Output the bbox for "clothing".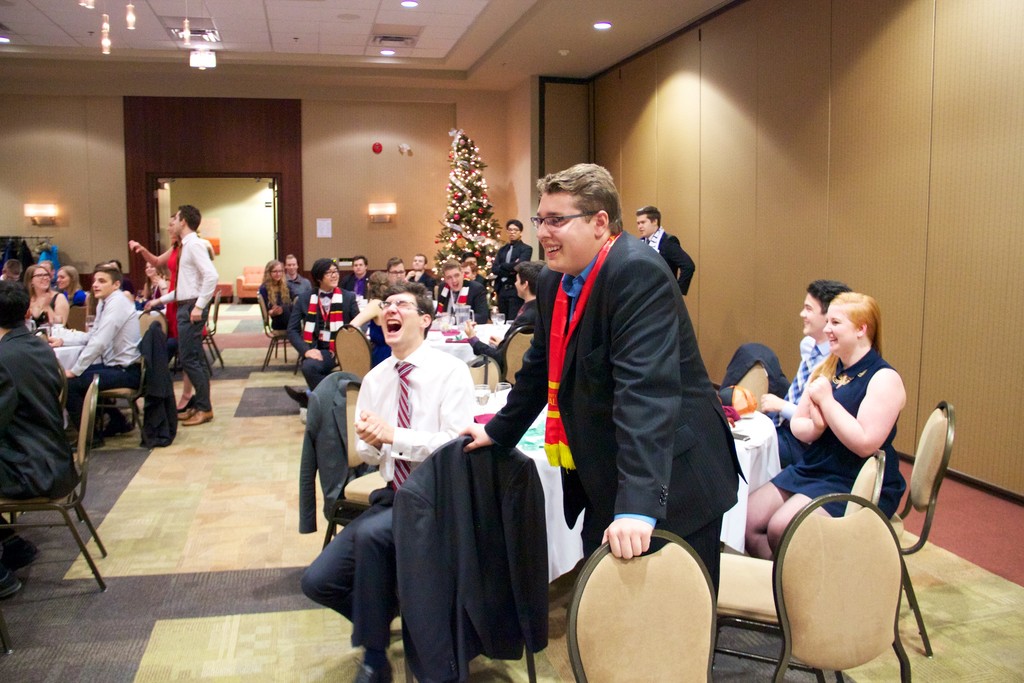
[28,297,63,335].
